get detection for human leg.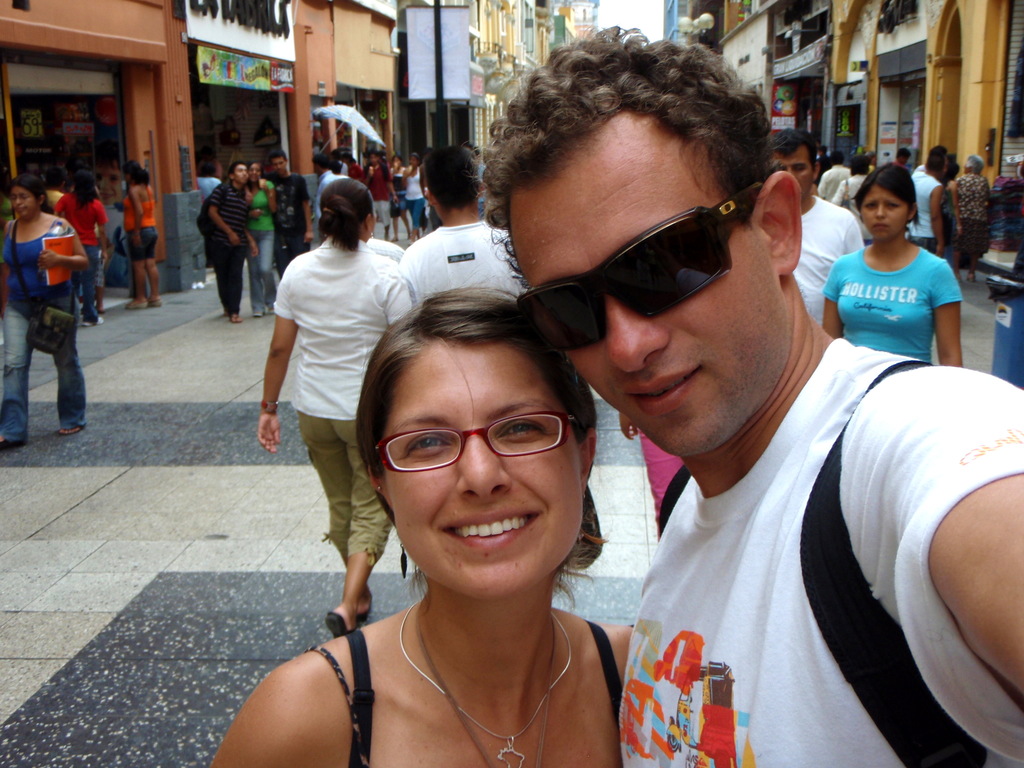
Detection: [231,239,246,323].
